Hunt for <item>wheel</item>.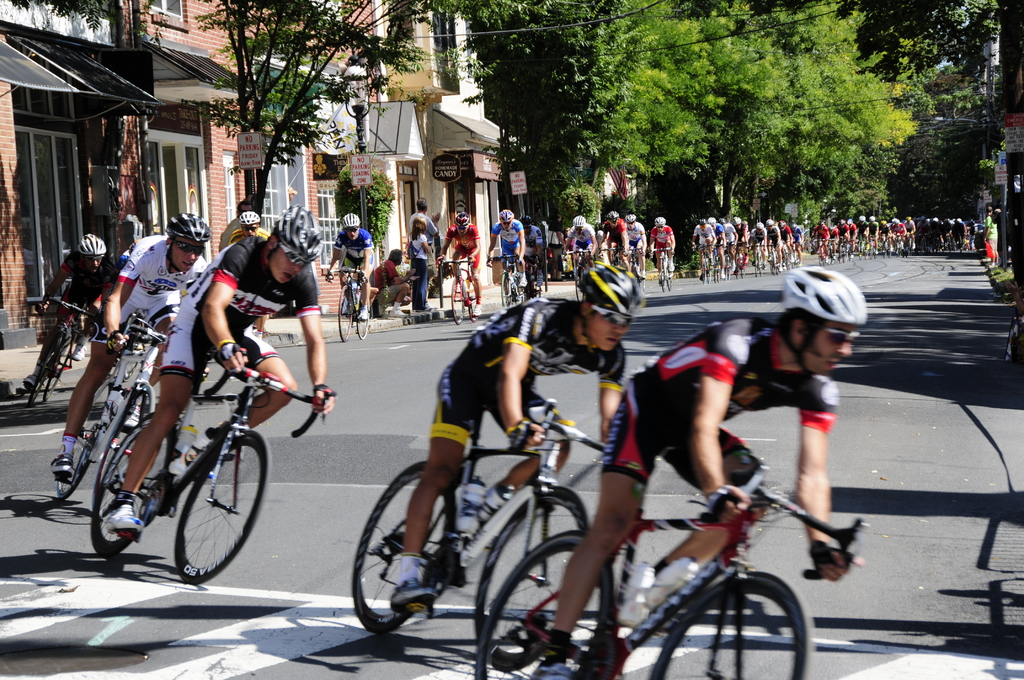
Hunted down at (x1=472, y1=535, x2=618, y2=679).
